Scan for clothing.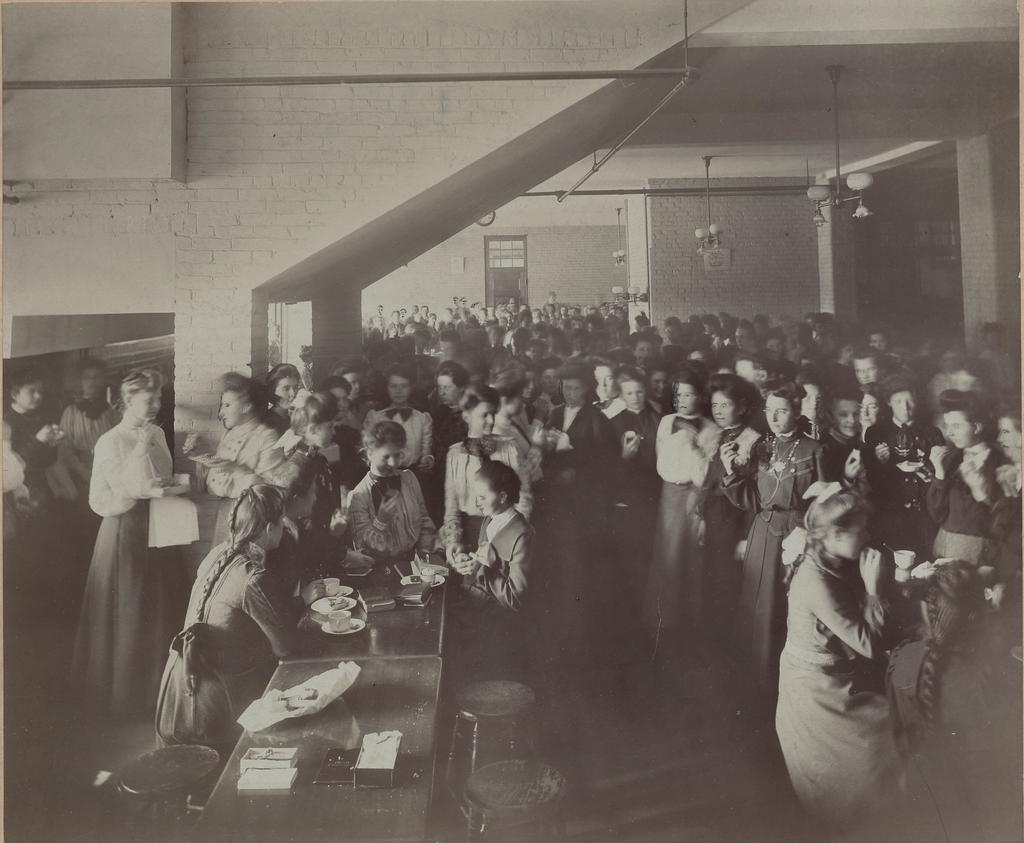
Scan result: [339,471,443,557].
